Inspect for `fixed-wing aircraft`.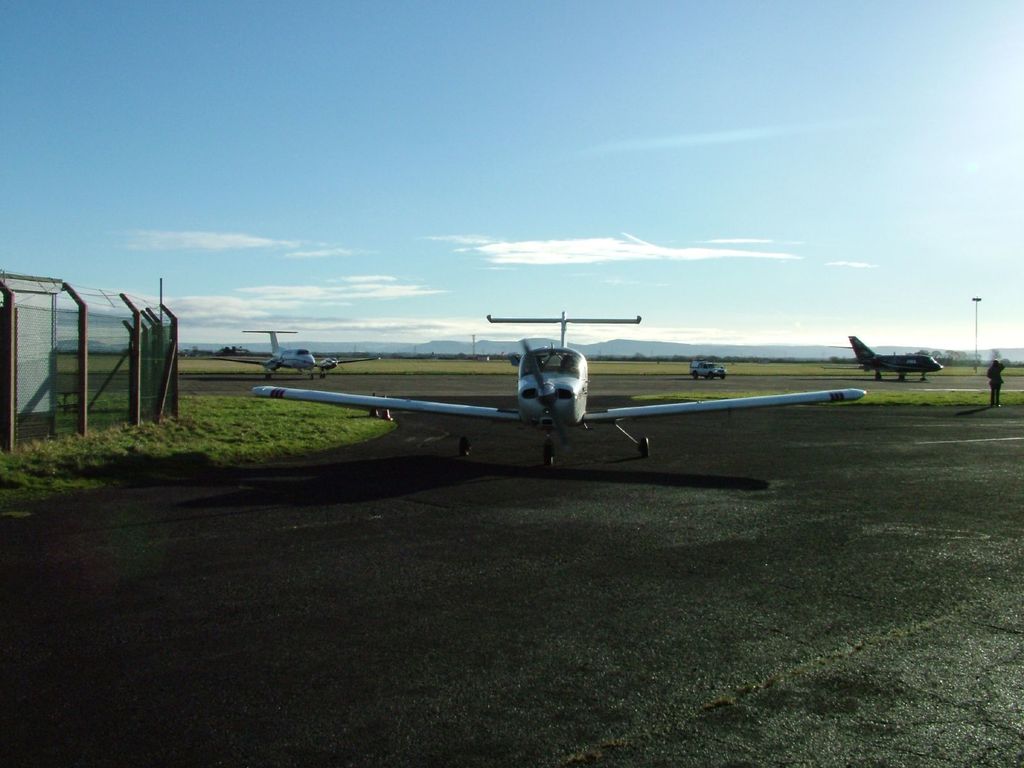
Inspection: [253,312,868,465].
